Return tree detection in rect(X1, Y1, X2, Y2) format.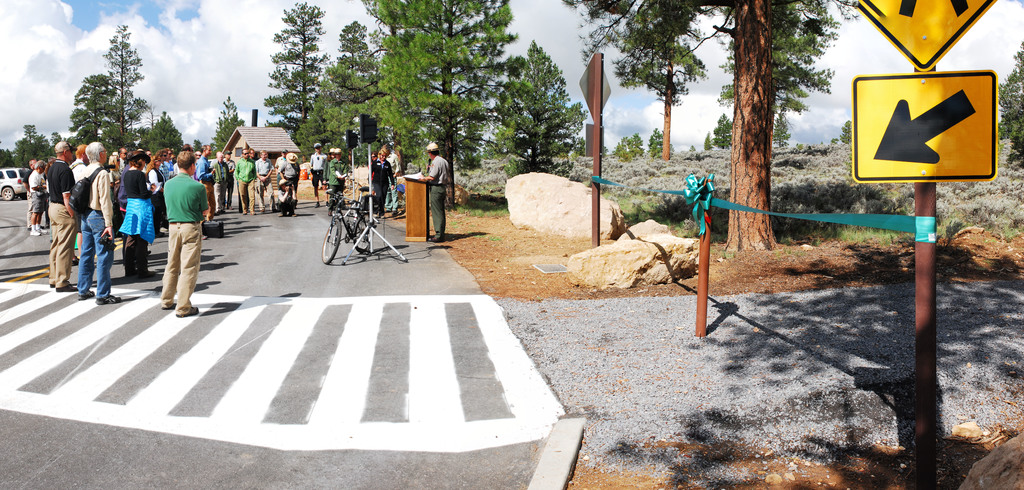
rect(491, 36, 587, 165).
